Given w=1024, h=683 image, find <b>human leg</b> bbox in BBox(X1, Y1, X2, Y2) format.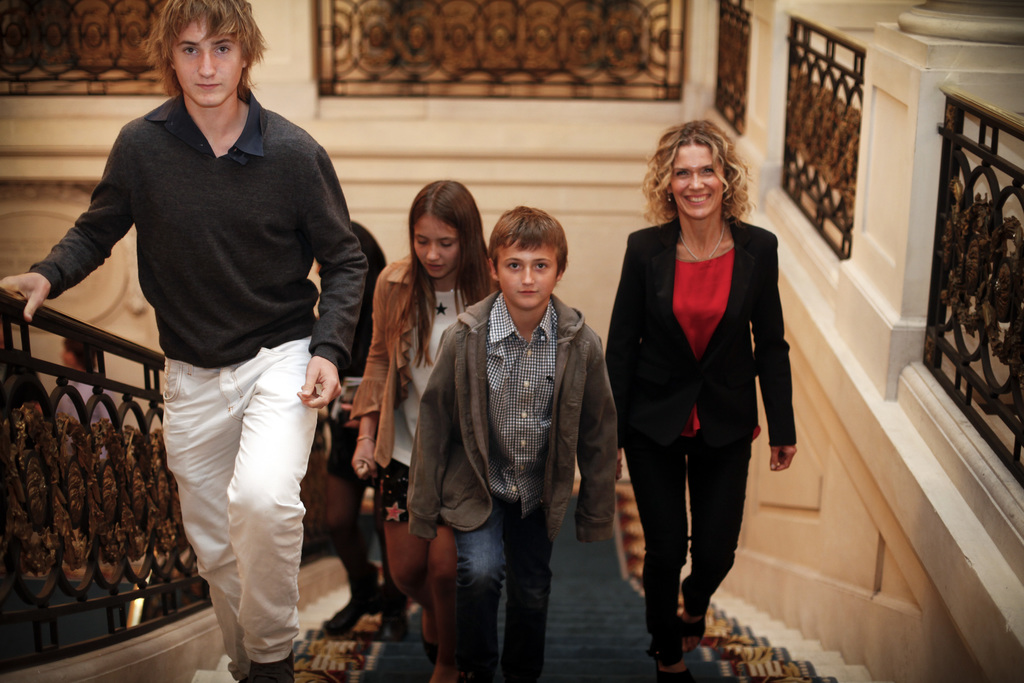
BBox(161, 378, 242, 672).
